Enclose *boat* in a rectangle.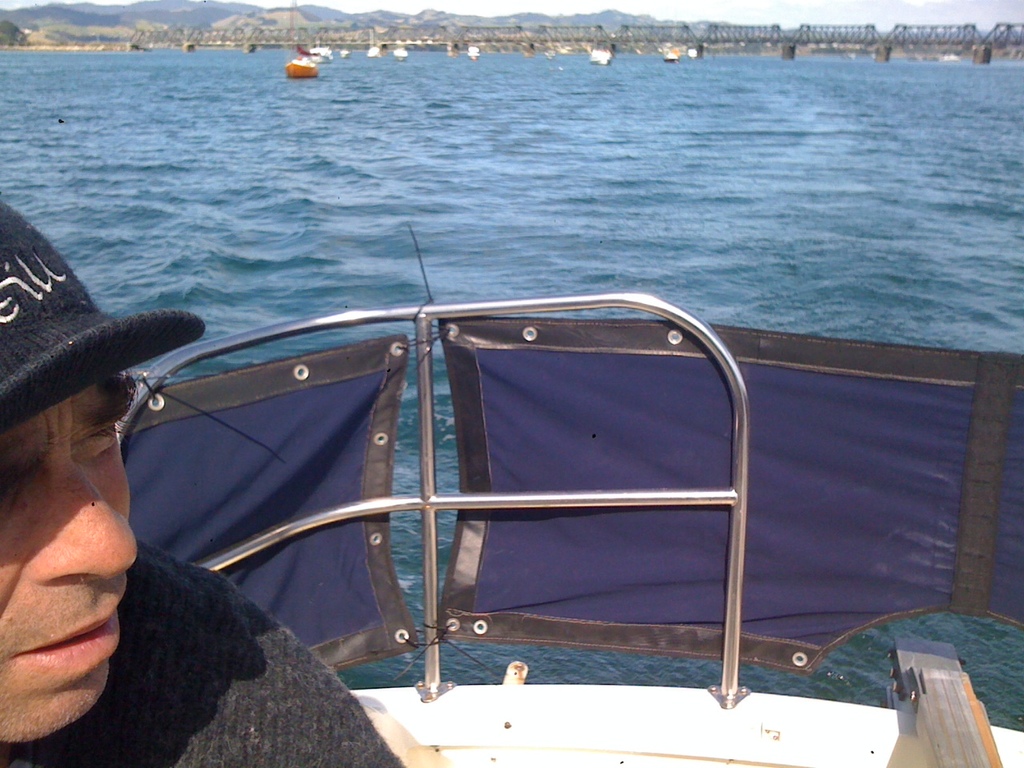
crop(469, 47, 481, 58).
